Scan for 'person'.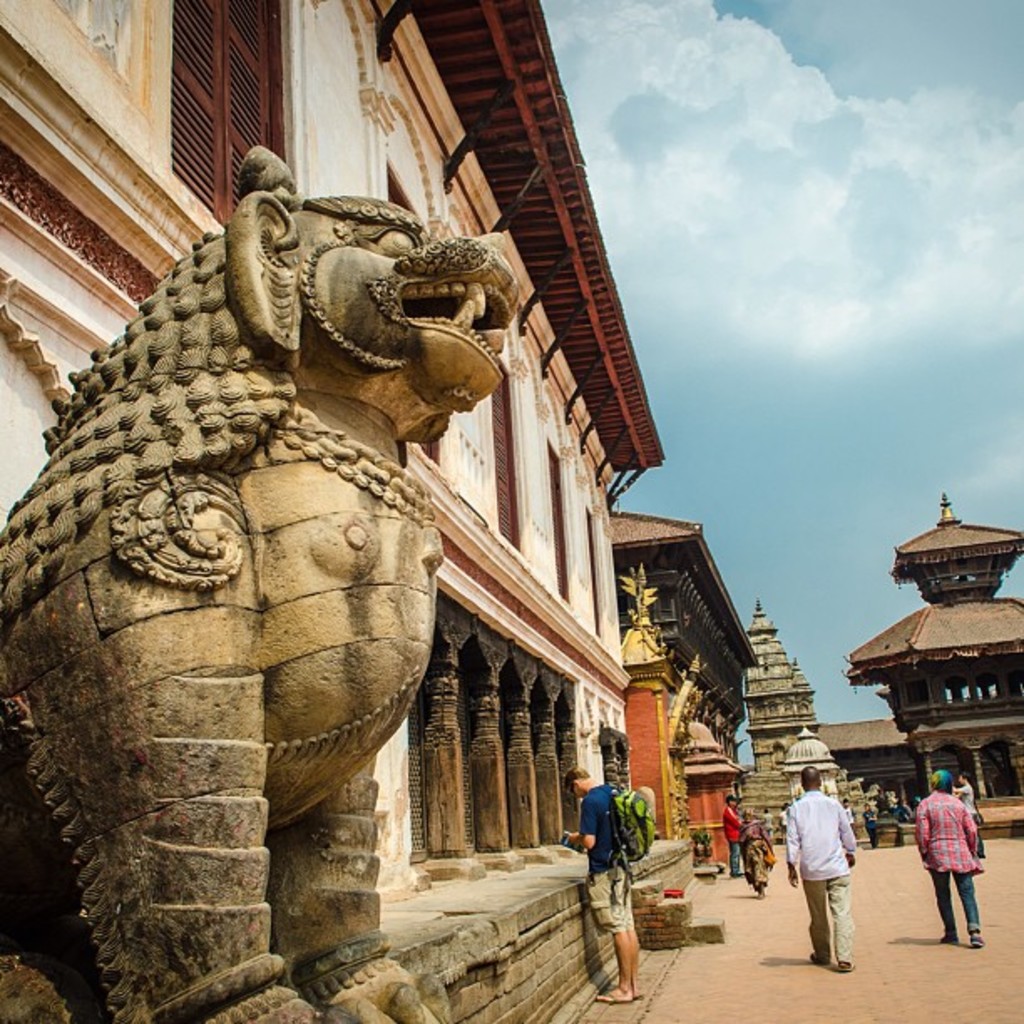
Scan result: <box>559,765,644,1002</box>.
